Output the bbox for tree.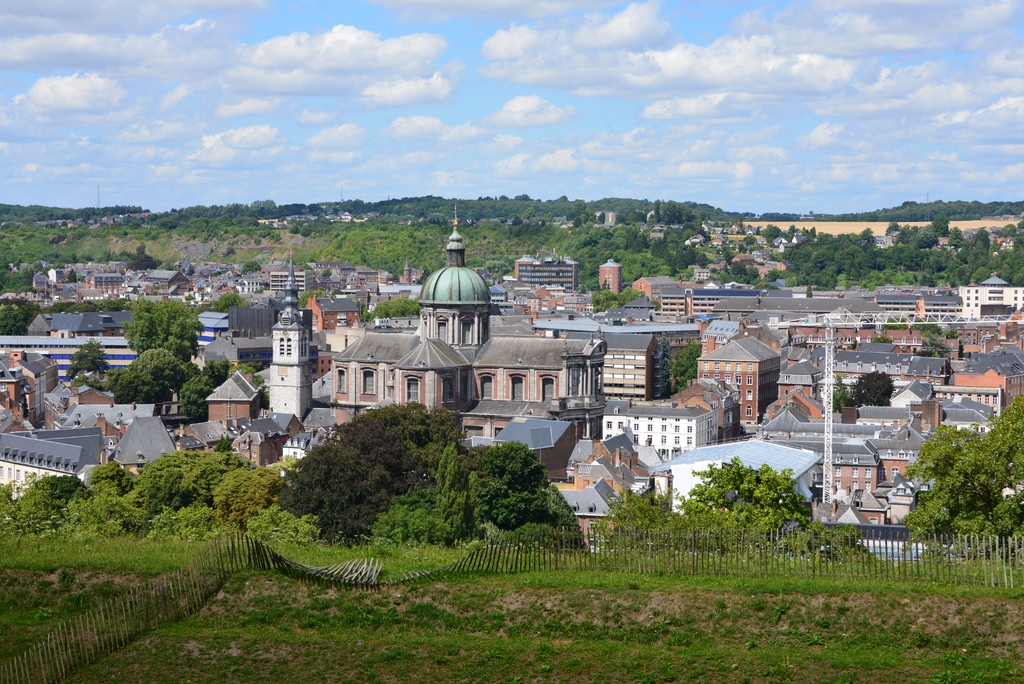
[left=215, top=297, right=241, bottom=313].
